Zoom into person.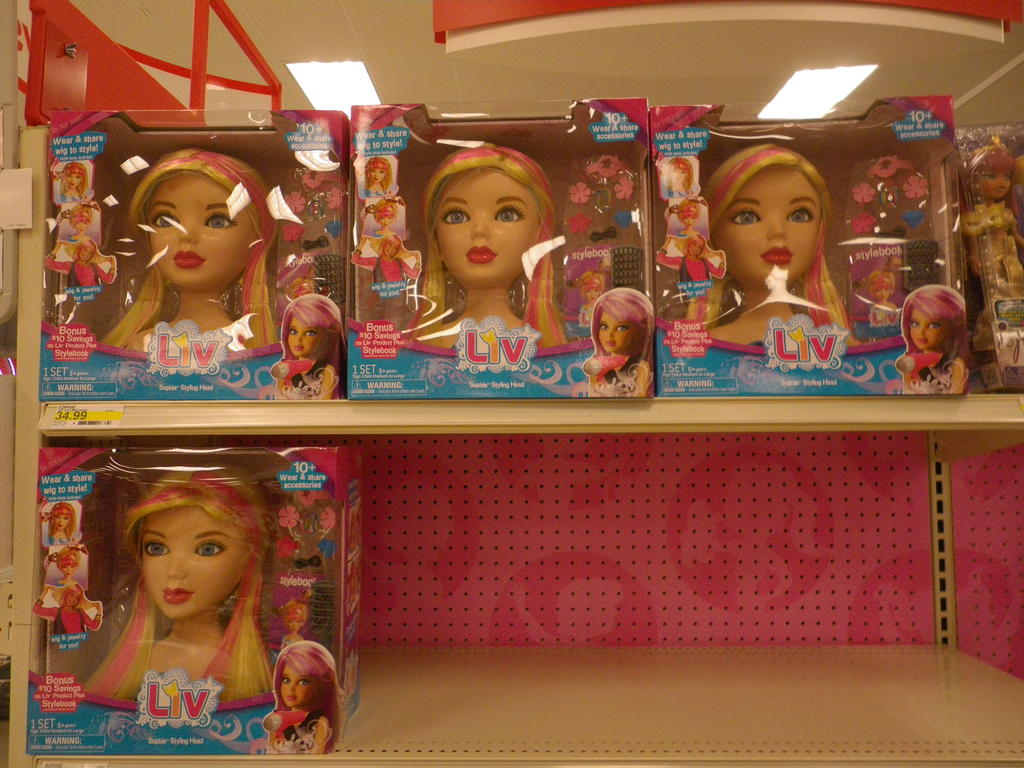
Zoom target: <box>372,192,426,290</box>.
